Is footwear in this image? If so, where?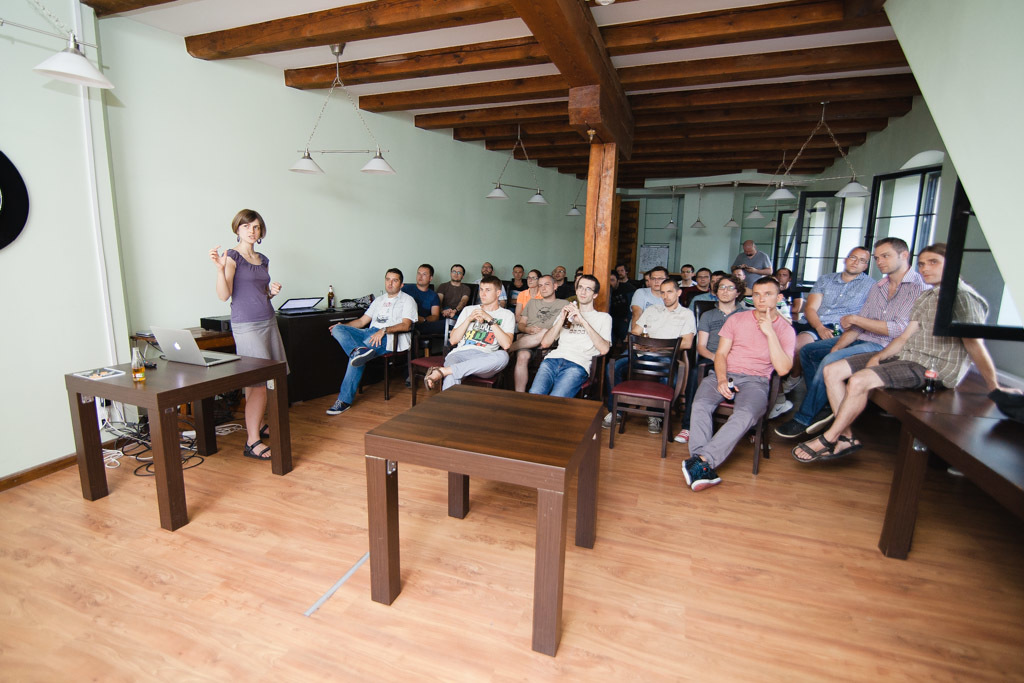
Yes, at bbox=(773, 417, 807, 442).
